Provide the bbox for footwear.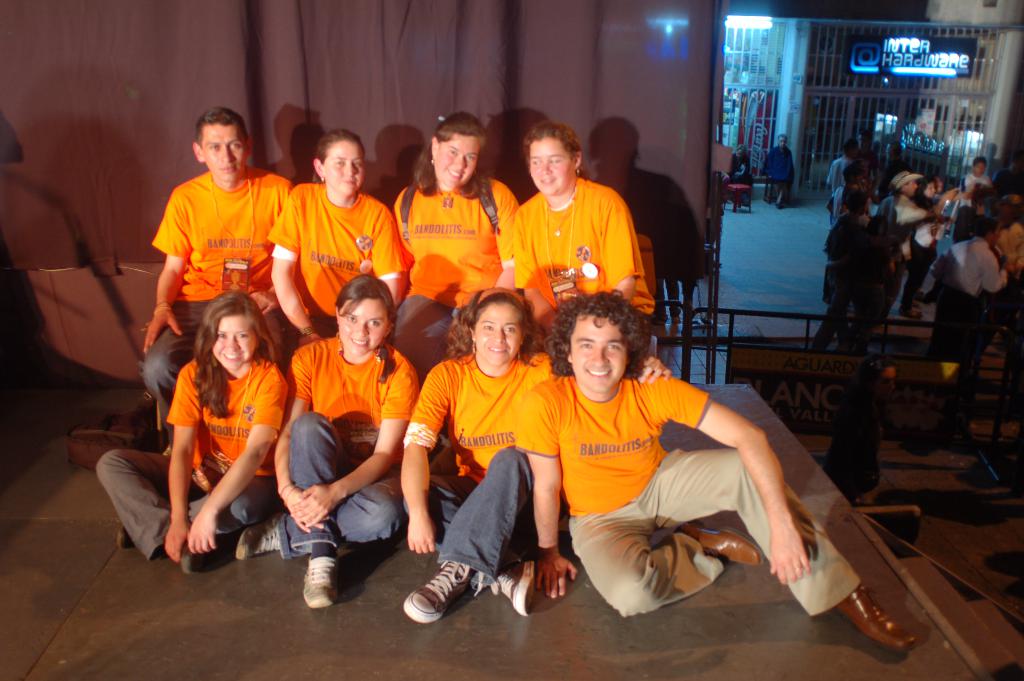
{"left": 116, "top": 527, "right": 133, "bottom": 546}.
